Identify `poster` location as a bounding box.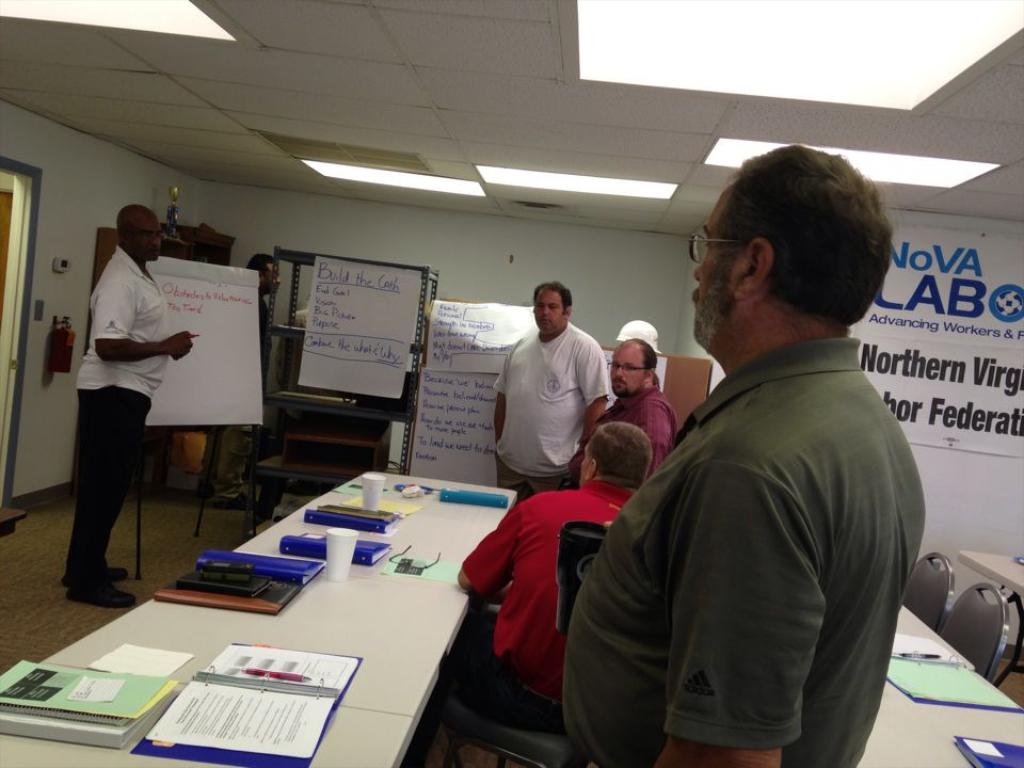
[left=422, top=295, right=535, bottom=372].
